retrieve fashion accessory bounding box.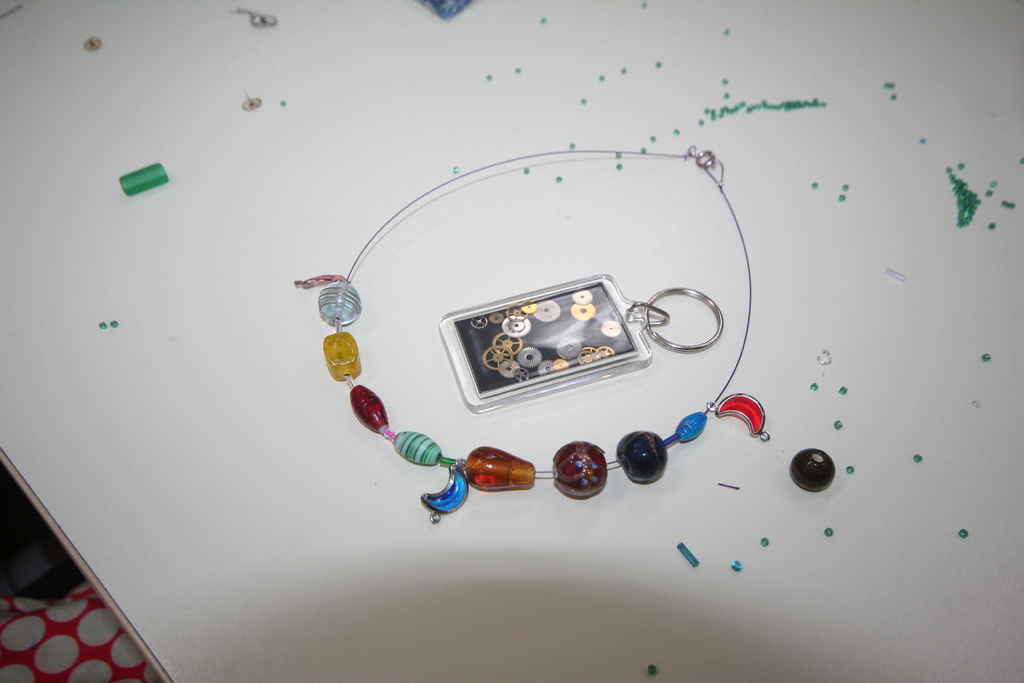
Bounding box: 439/273/724/412.
